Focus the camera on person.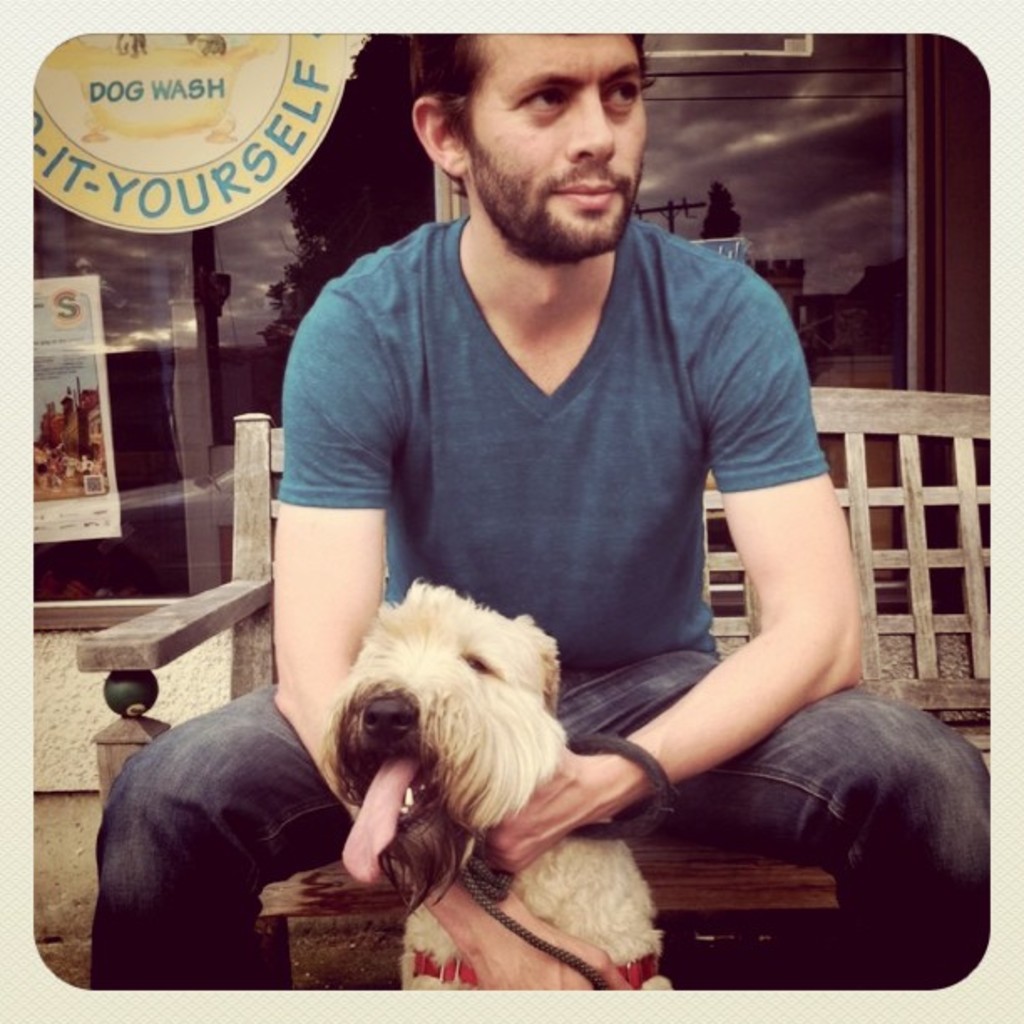
Focus region: box=[87, 32, 992, 989].
